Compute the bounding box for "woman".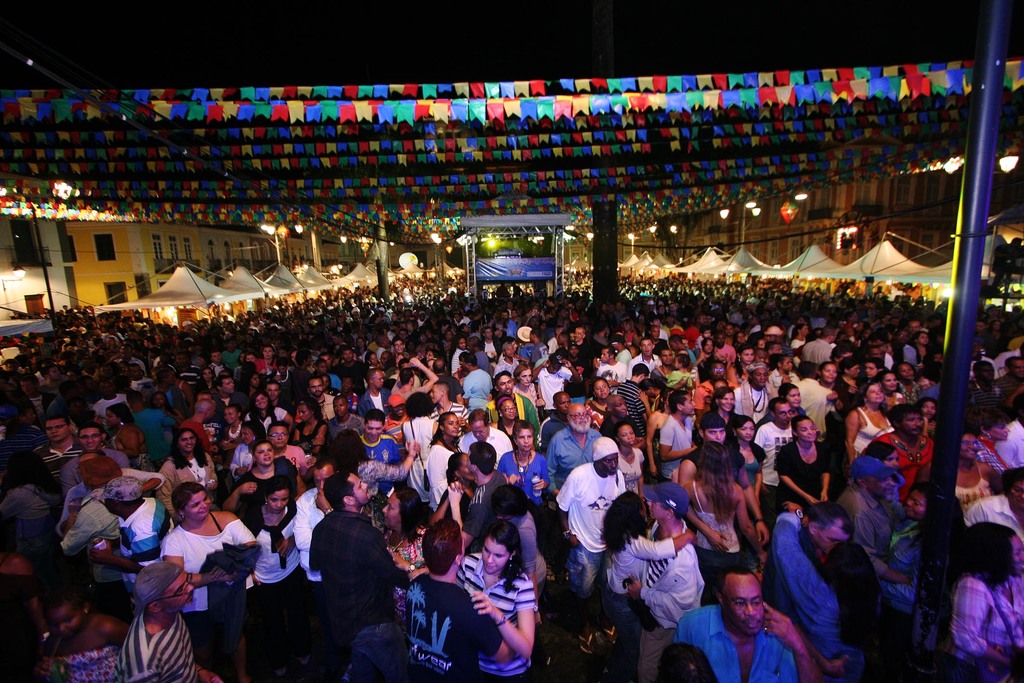
select_region(943, 523, 1023, 682).
